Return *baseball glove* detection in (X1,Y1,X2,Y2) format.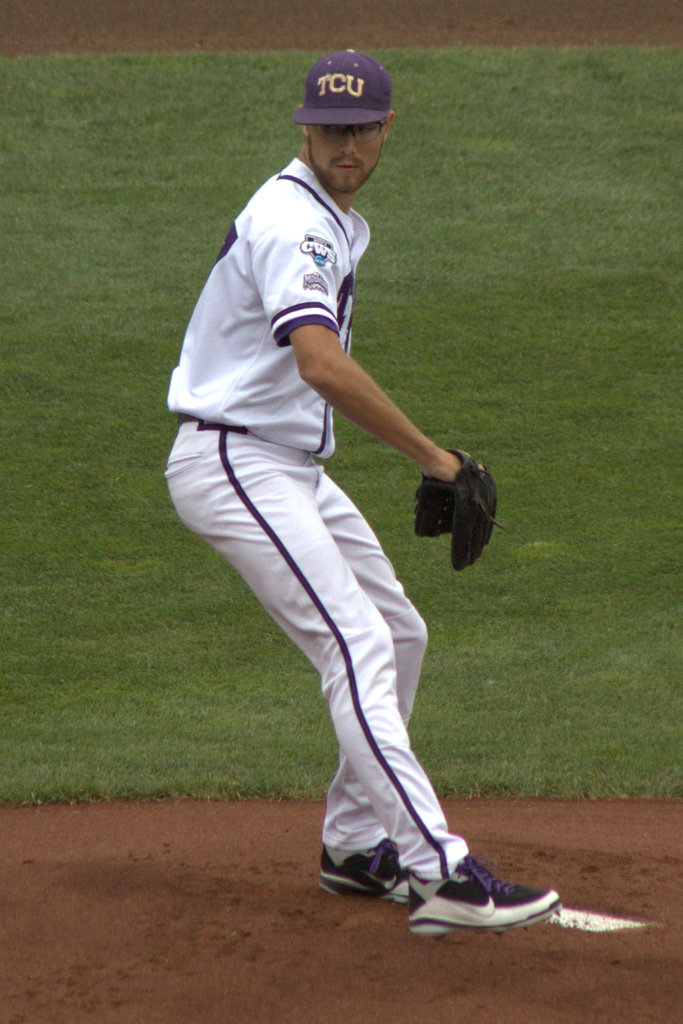
(407,447,505,573).
